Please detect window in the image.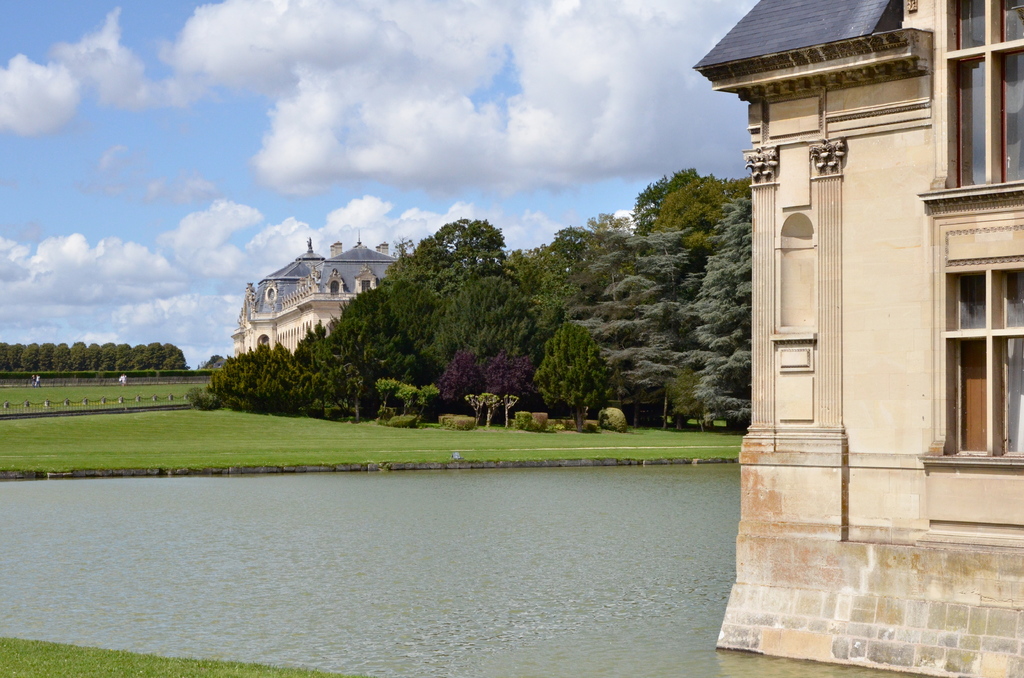
951, 3, 1023, 185.
